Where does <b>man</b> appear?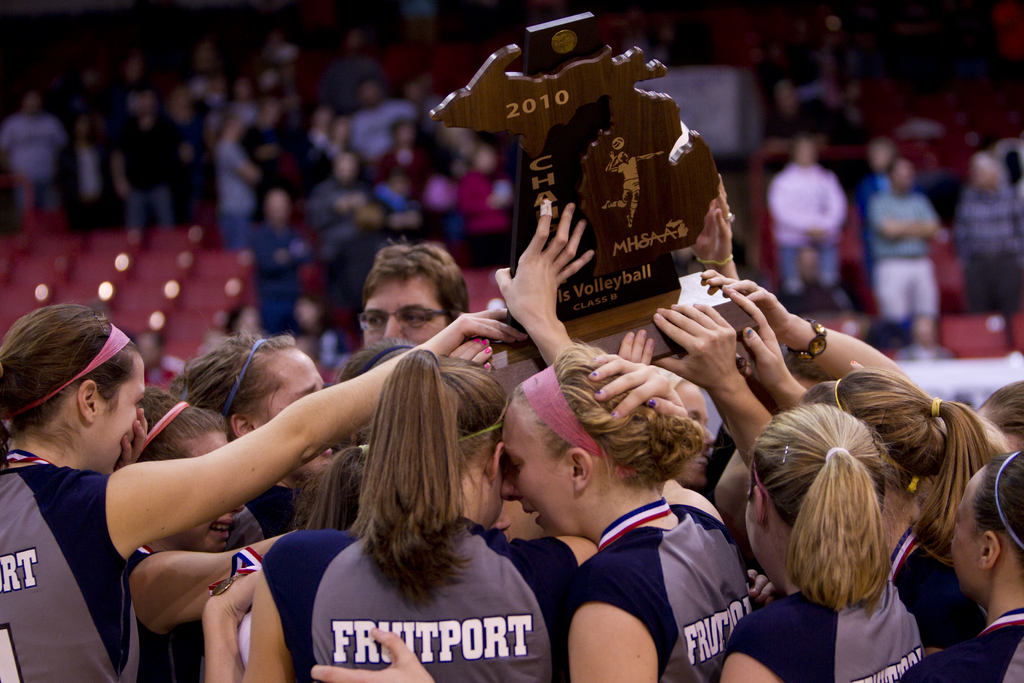
Appears at BBox(955, 145, 1023, 274).
